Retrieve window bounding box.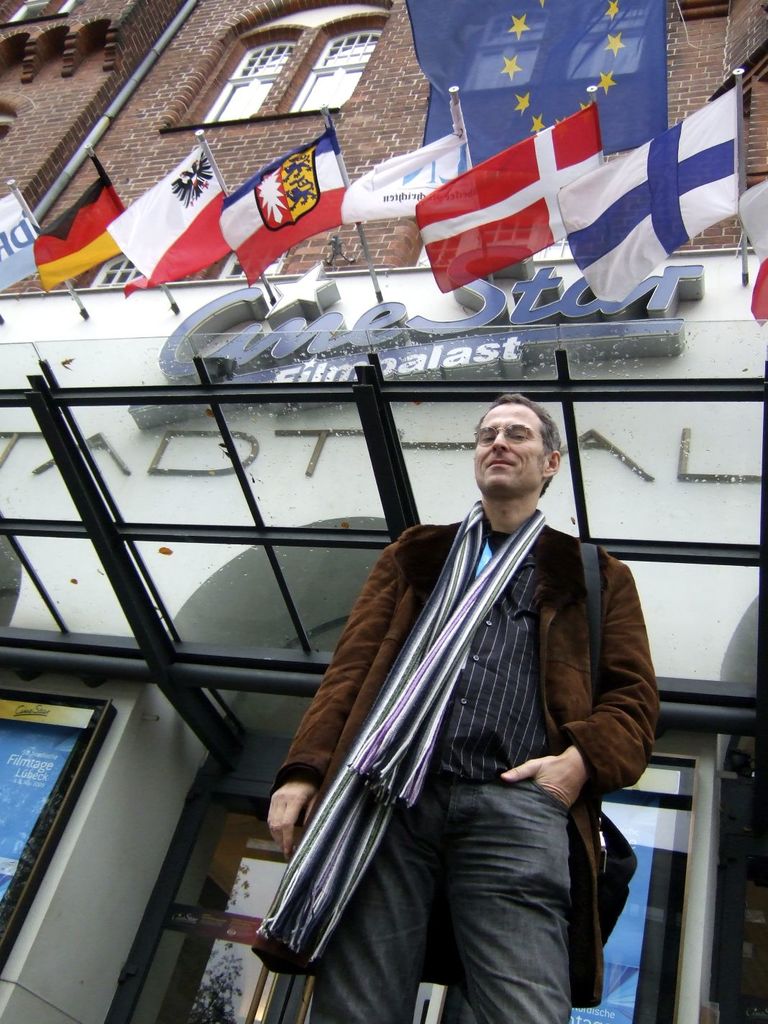
Bounding box: (169,25,416,134).
